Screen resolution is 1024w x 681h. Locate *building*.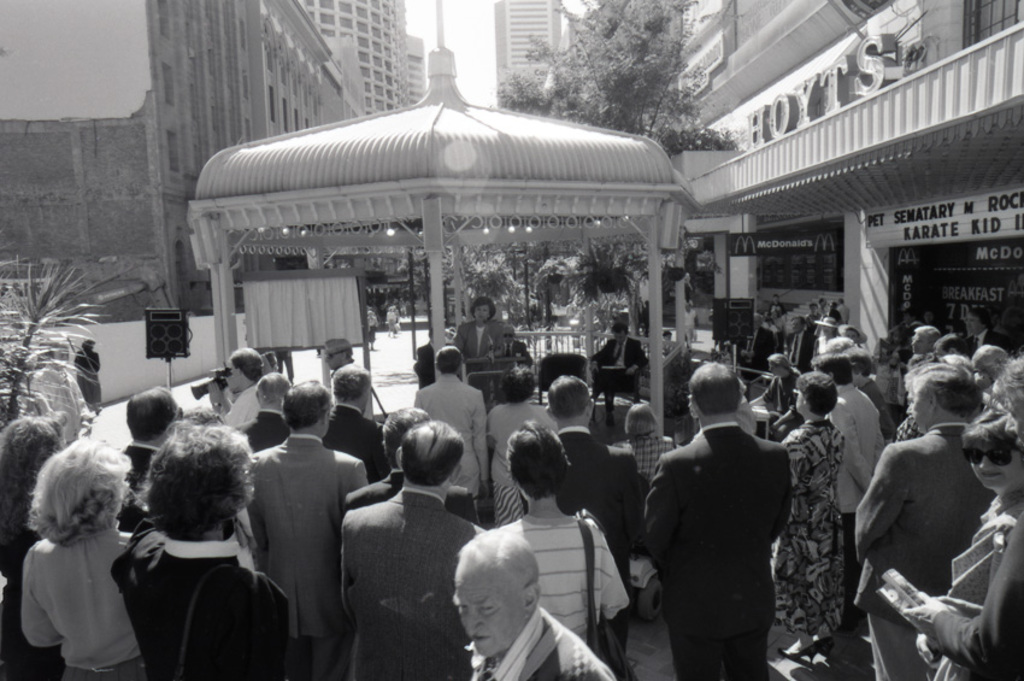
(left=678, top=0, right=1023, bottom=362).
